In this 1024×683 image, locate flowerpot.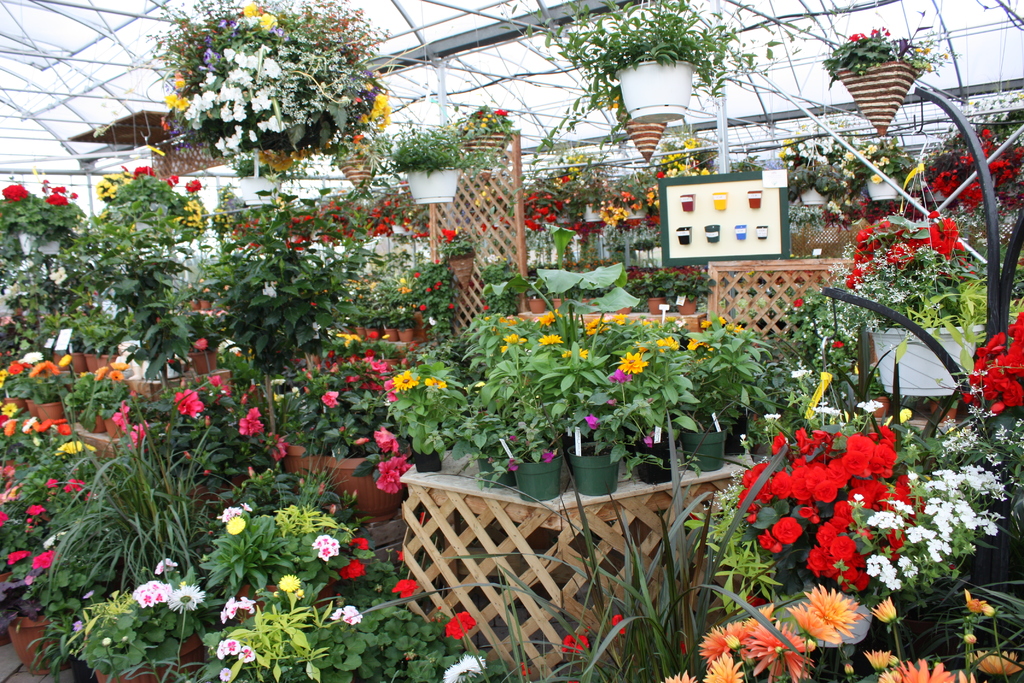
Bounding box: 1002:177:1018:199.
